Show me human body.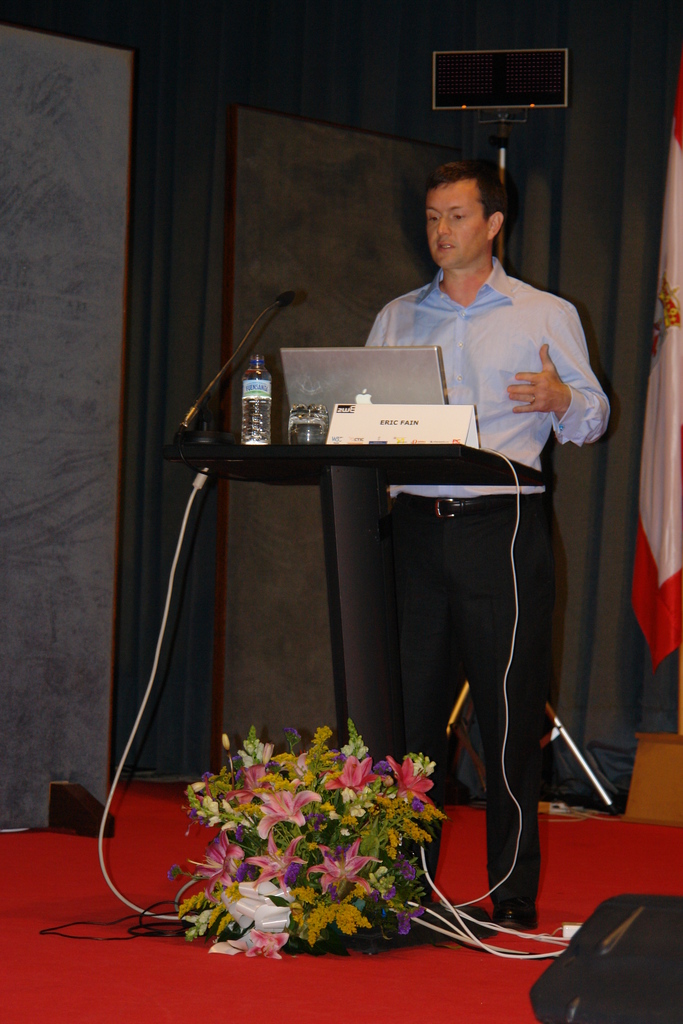
human body is here: region(389, 175, 591, 956).
